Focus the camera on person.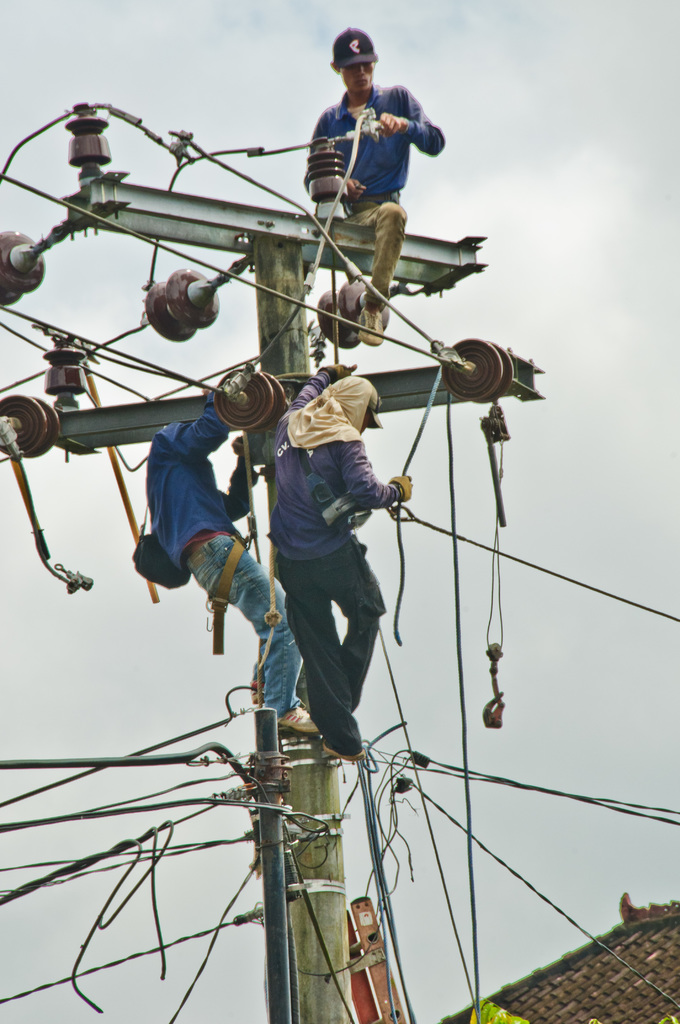
Focus region: [146, 378, 328, 741].
